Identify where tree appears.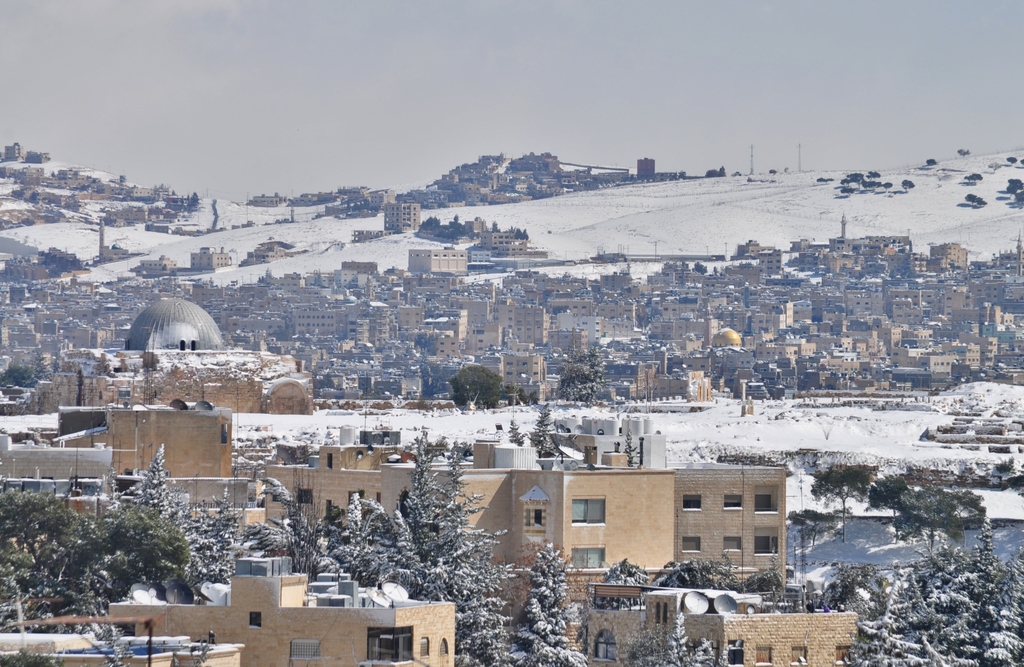
Appears at Rect(812, 515, 1023, 666).
